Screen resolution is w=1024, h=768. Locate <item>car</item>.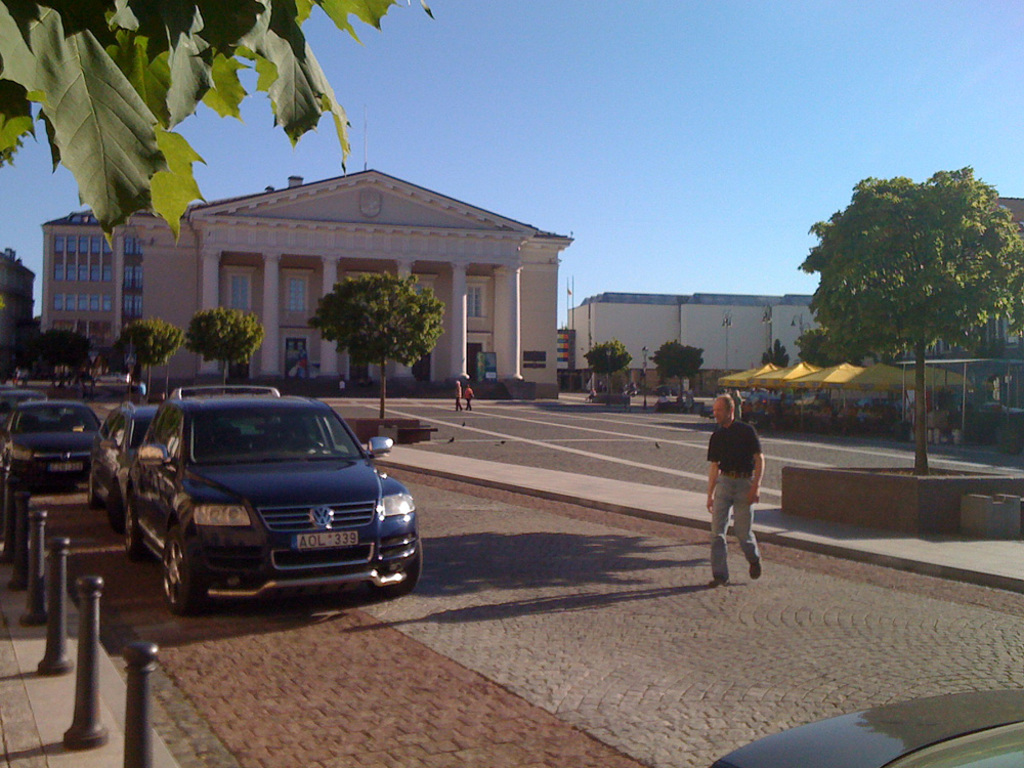
locate(5, 397, 103, 490).
